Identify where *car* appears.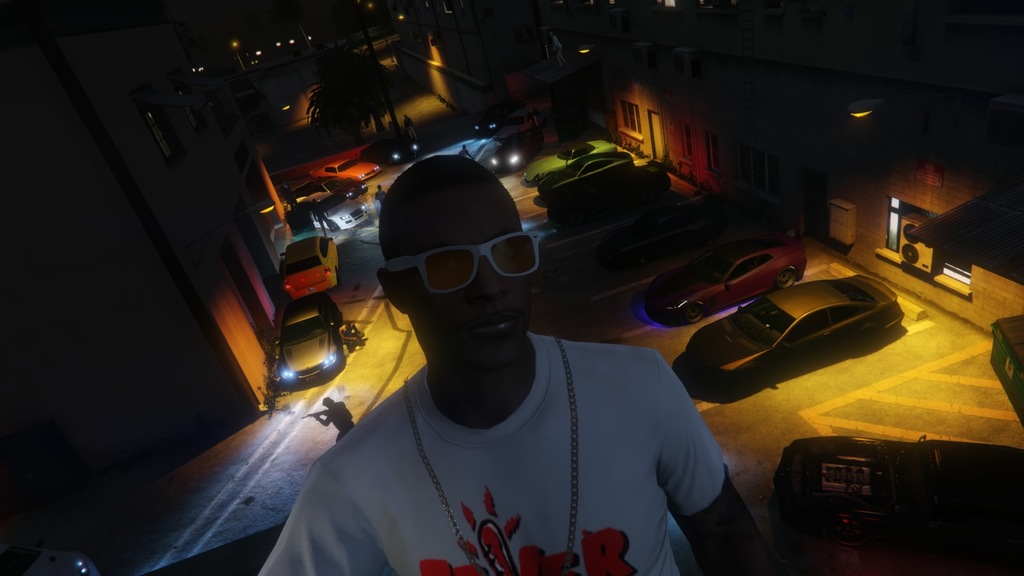
Appears at 765:431:1023:567.
